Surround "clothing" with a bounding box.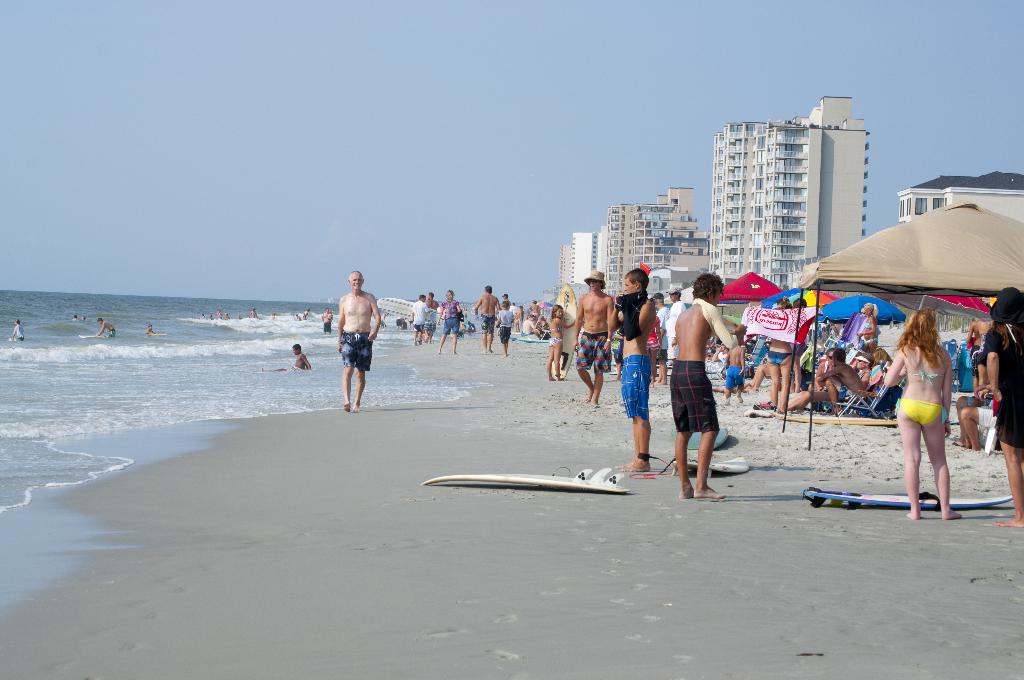
l=550, t=339, r=561, b=349.
